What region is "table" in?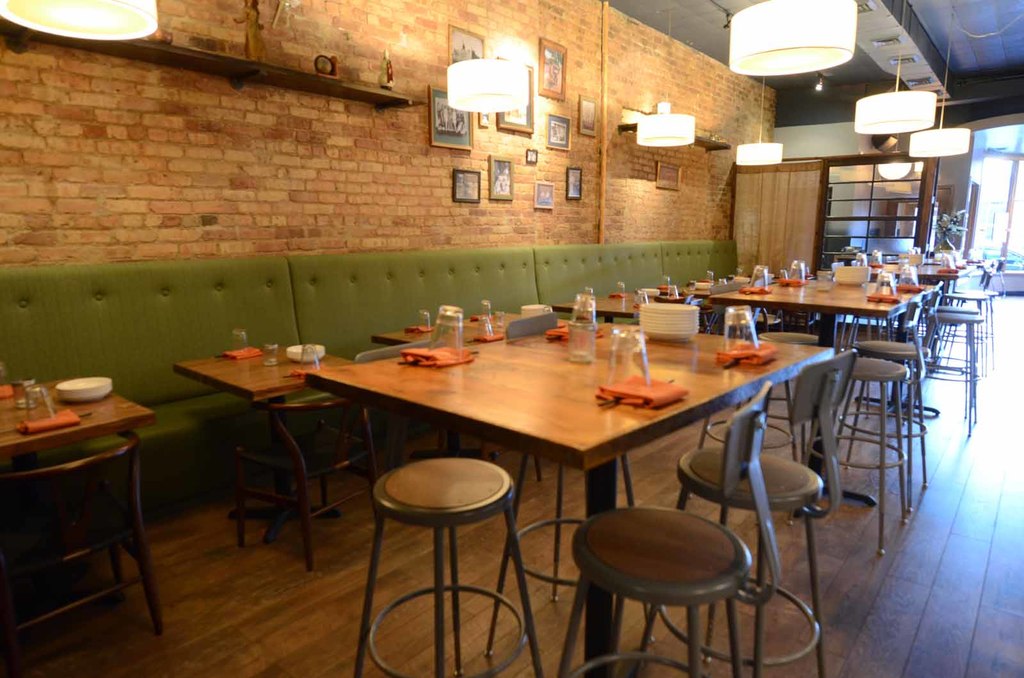
1, 372, 159, 597.
